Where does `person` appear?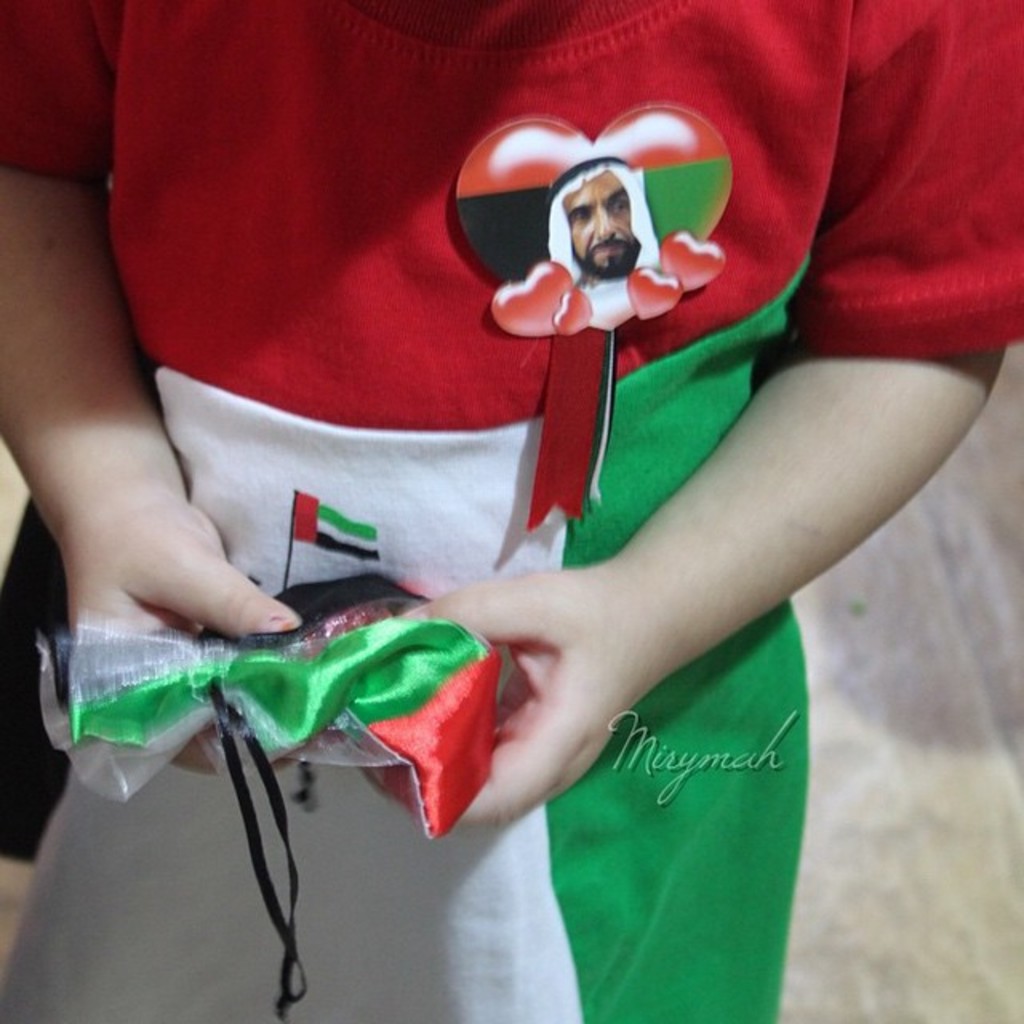
Appears at bbox=(64, 0, 962, 984).
